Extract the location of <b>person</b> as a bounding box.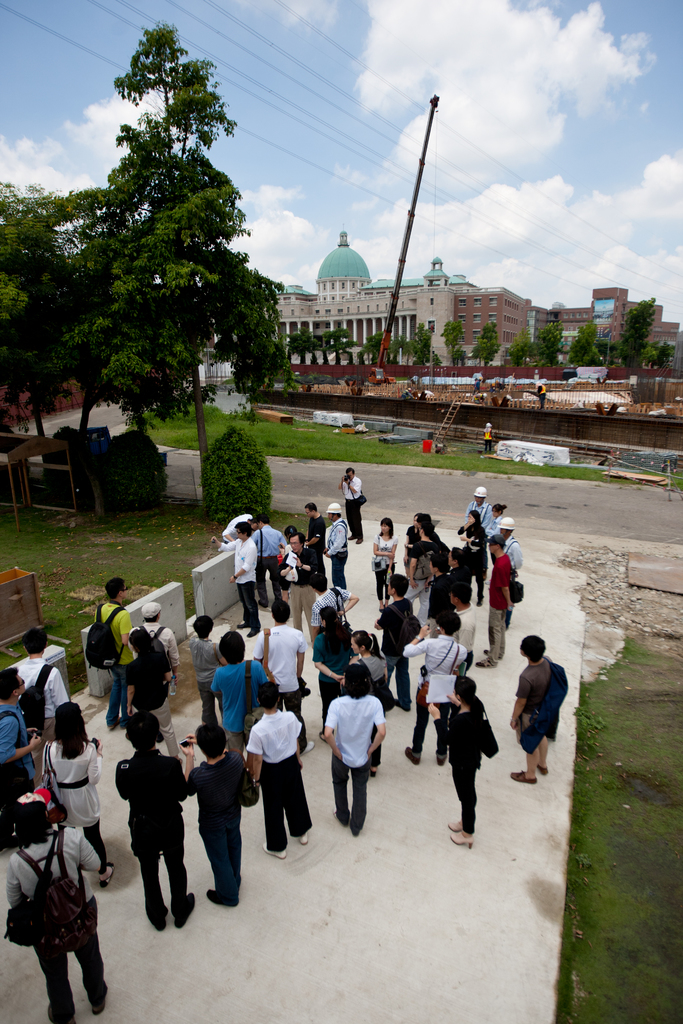
<region>511, 641, 575, 788</region>.
